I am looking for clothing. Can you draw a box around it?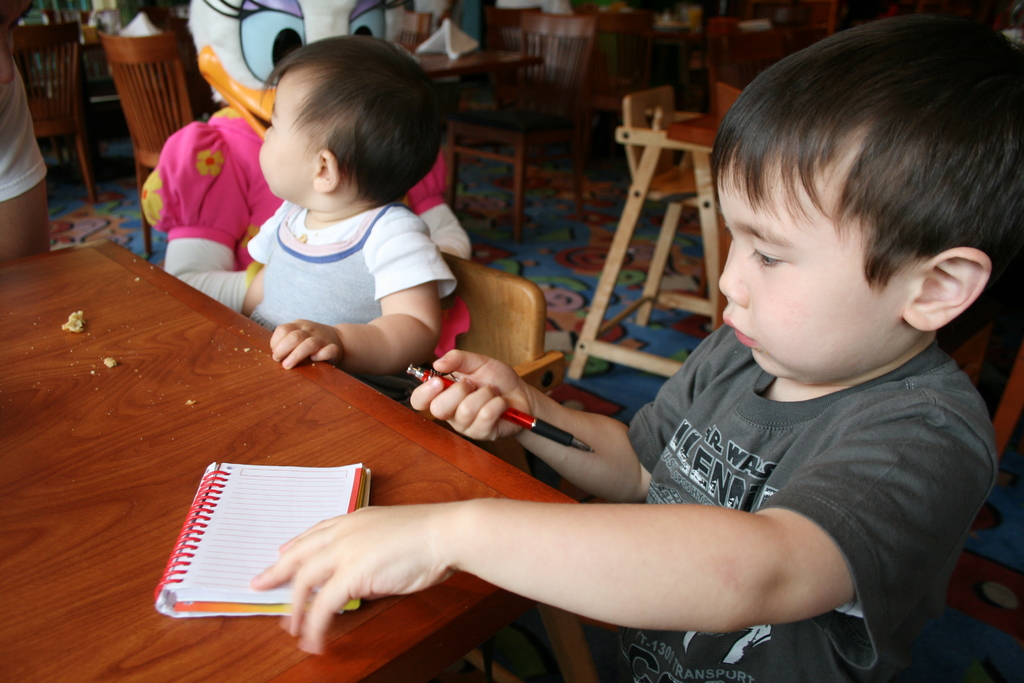
Sure, the bounding box is bbox=[0, 47, 53, 210].
